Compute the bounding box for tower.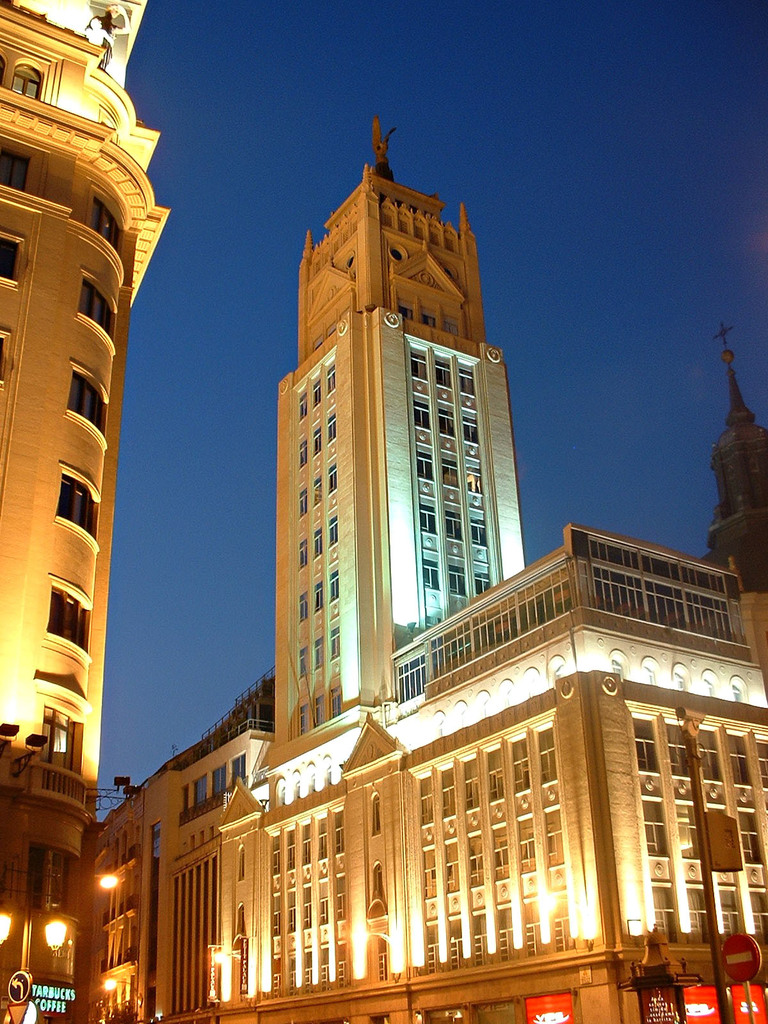
bbox=(246, 99, 550, 804).
